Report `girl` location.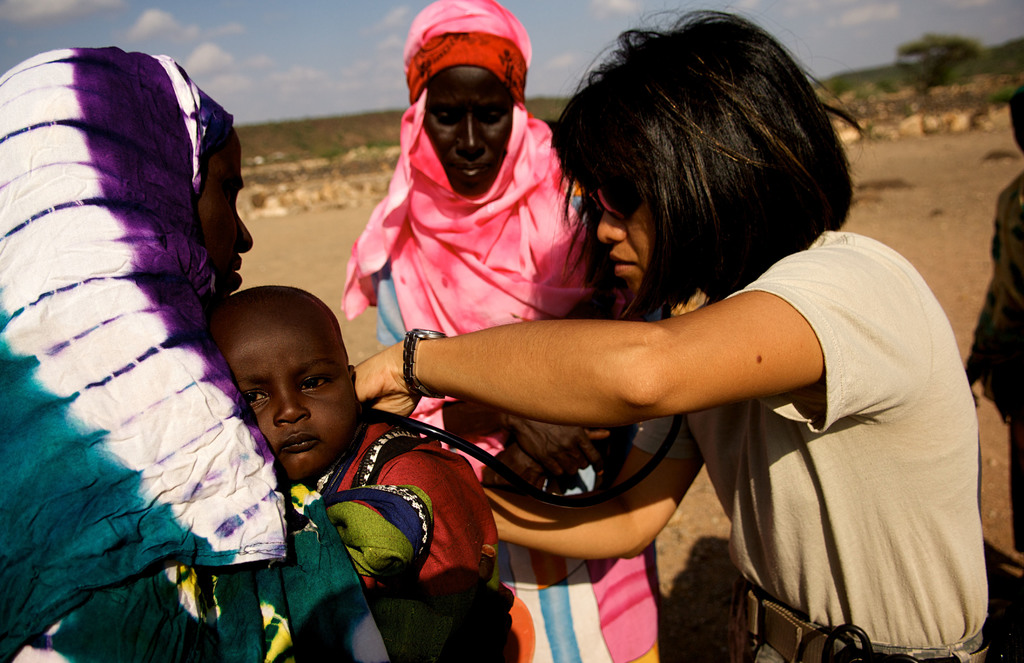
Report: (x1=362, y1=0, x2=994, y2=662).
